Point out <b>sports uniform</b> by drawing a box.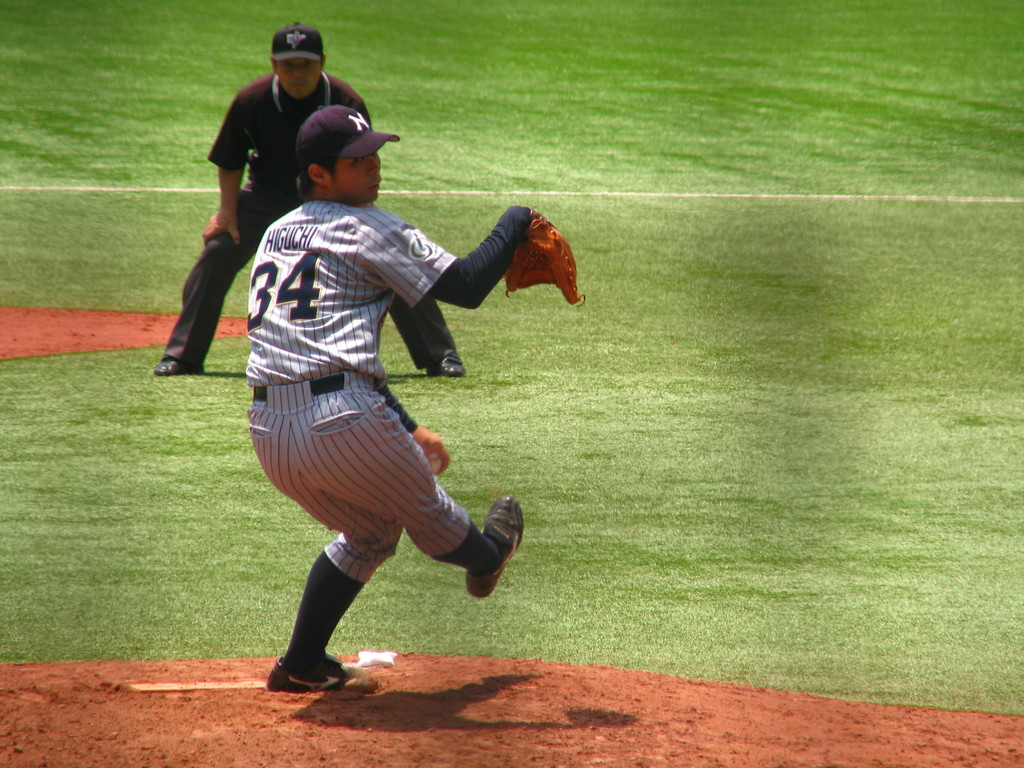
237 104 529 692.
